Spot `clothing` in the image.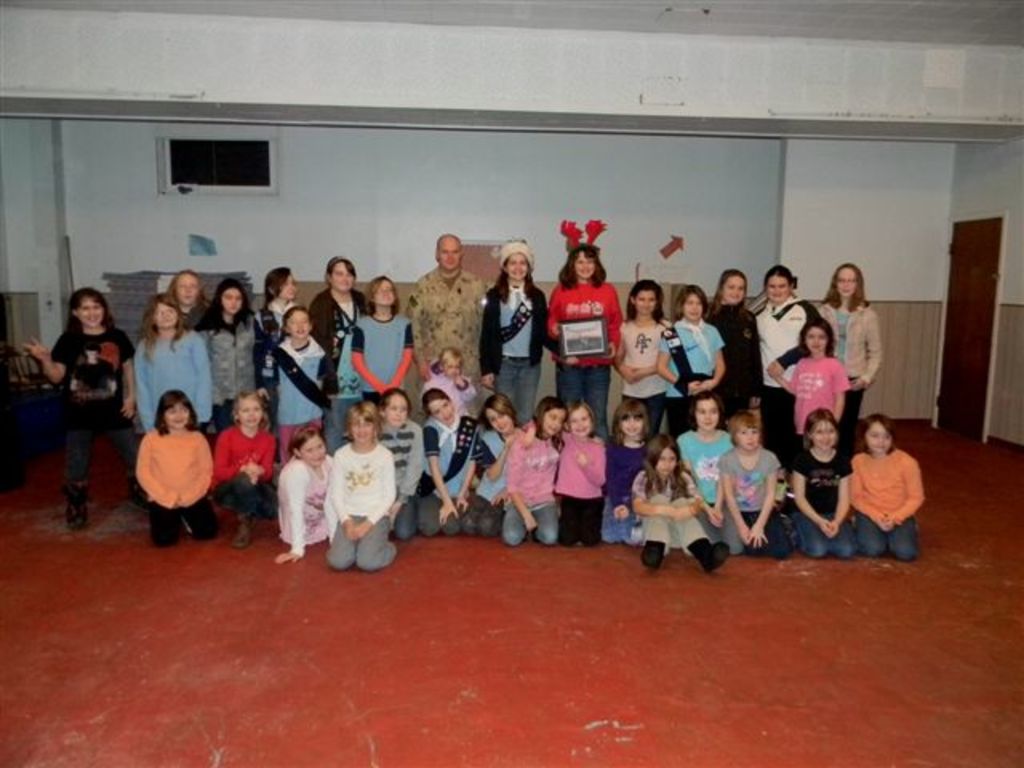
`clothing` found at select_region(787, 443, 853, 552).
